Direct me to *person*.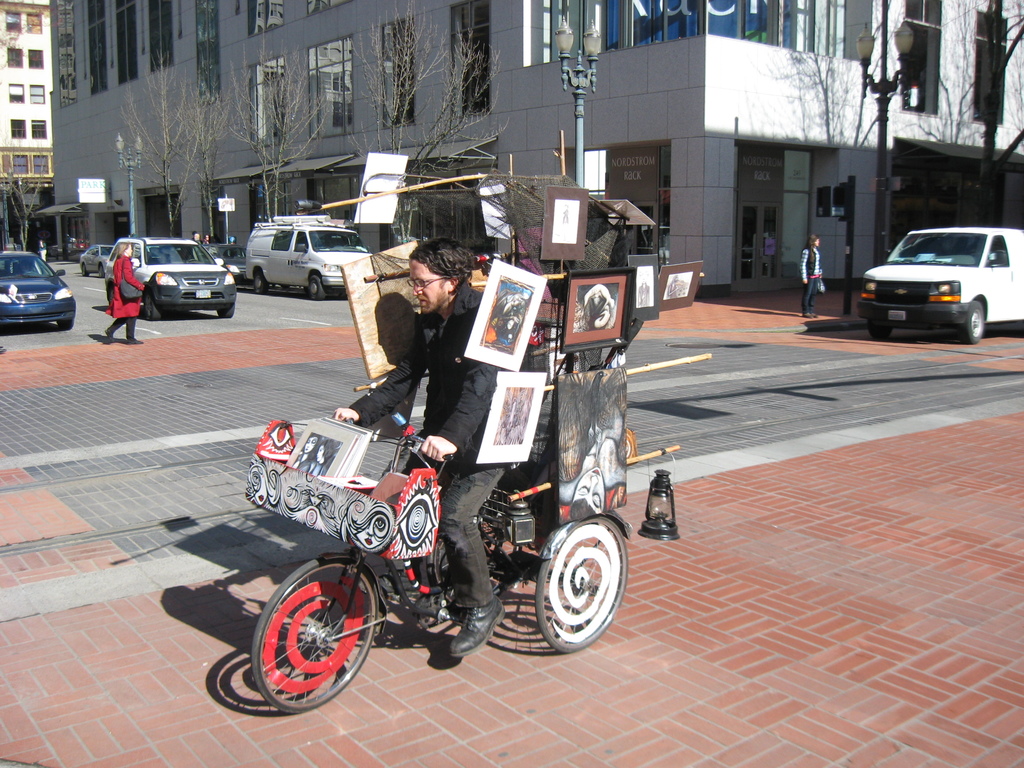
Direction: <region>102, 244, 146, 342</region>.
